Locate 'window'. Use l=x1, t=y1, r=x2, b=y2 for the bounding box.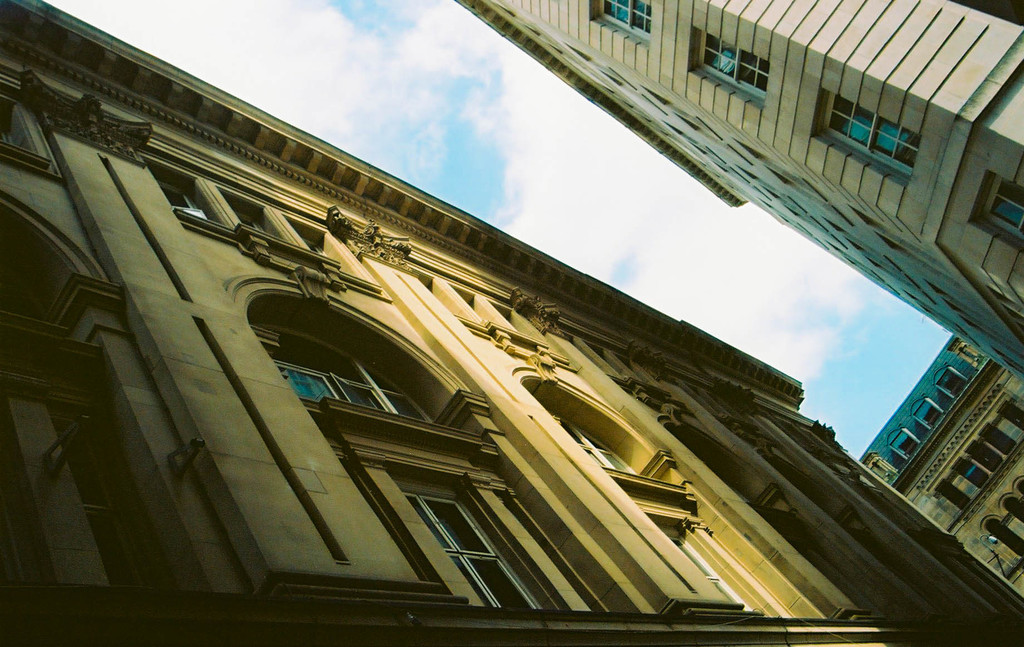
l=157, t=167, r=358, b=269.
